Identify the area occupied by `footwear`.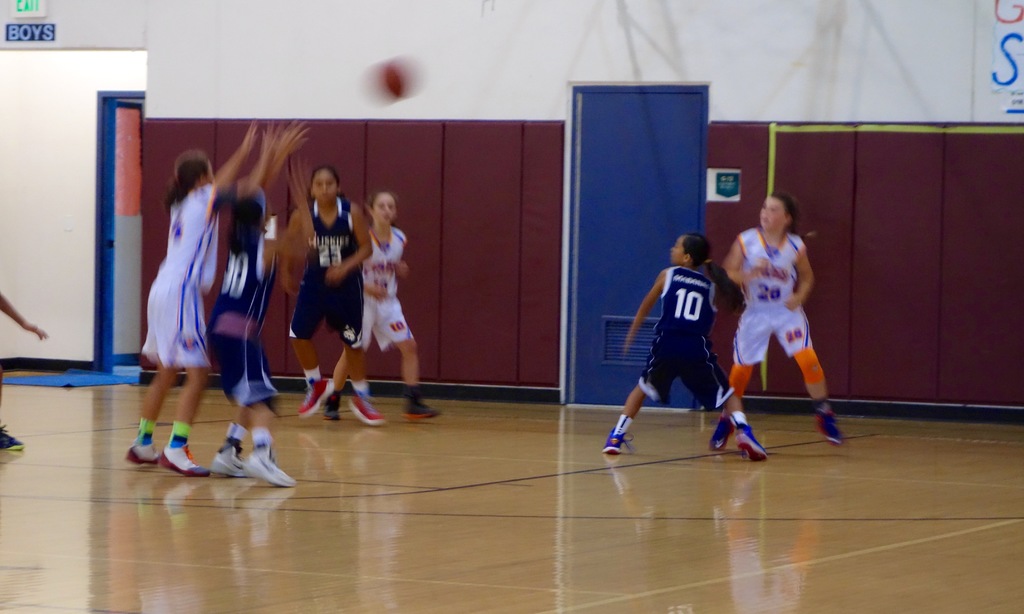
Area: Rect(241, 448, 296, 489).
